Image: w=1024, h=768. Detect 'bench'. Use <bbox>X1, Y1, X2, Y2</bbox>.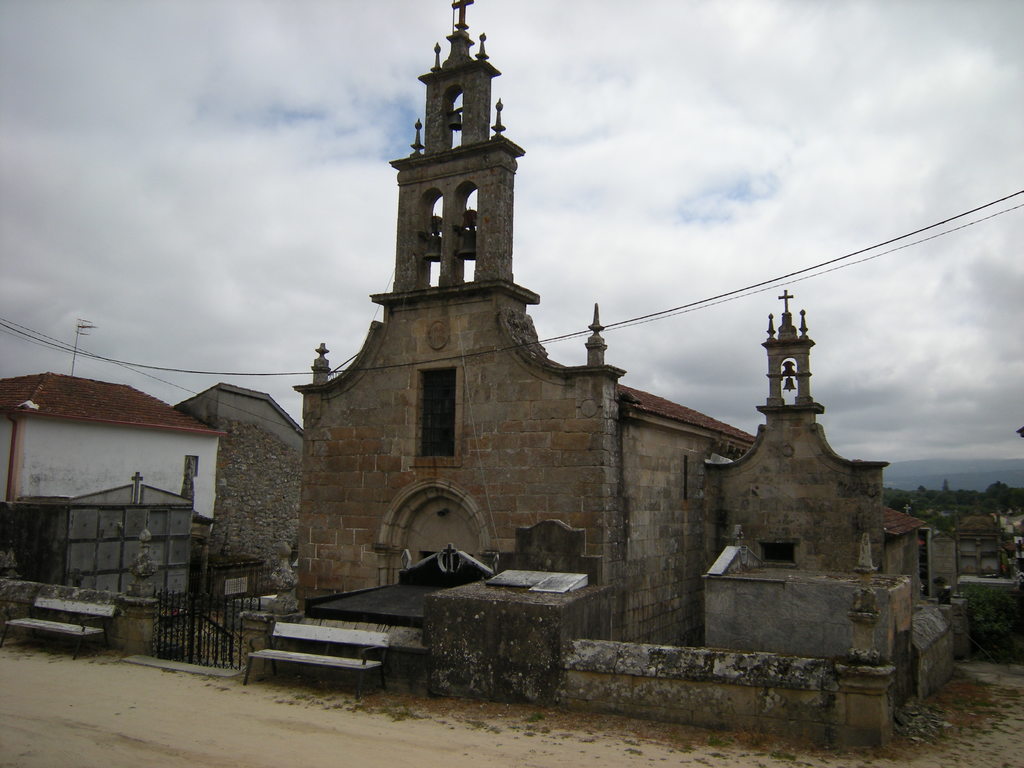
<bbox>243, 621, 390, 701</bbox>.
